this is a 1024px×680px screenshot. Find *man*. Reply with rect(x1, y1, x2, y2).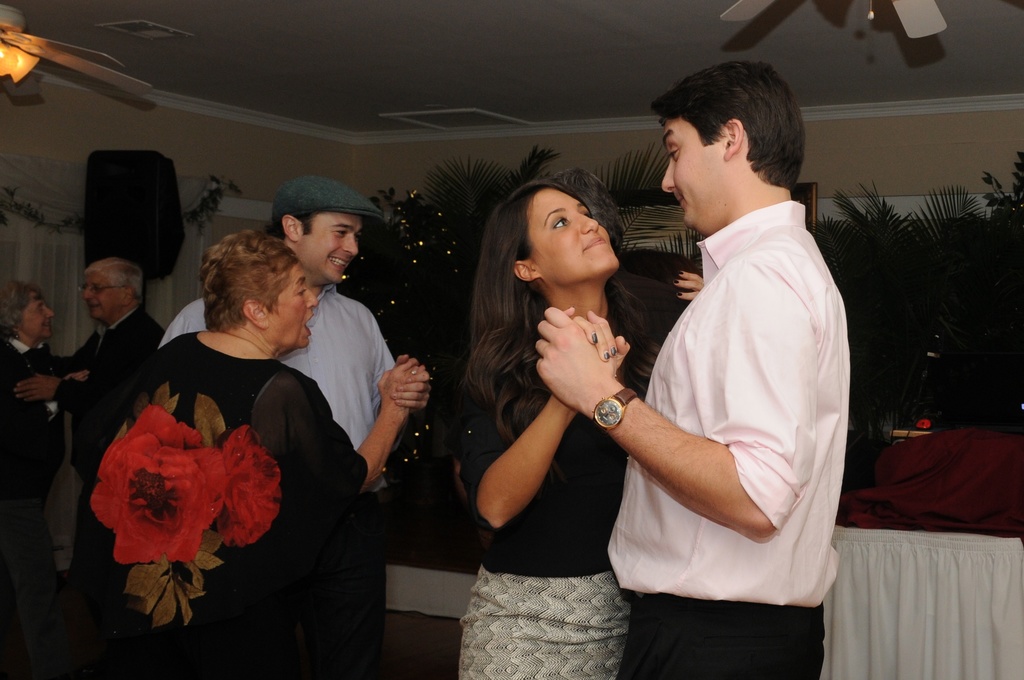
rect(157, 177, 435, 679).
